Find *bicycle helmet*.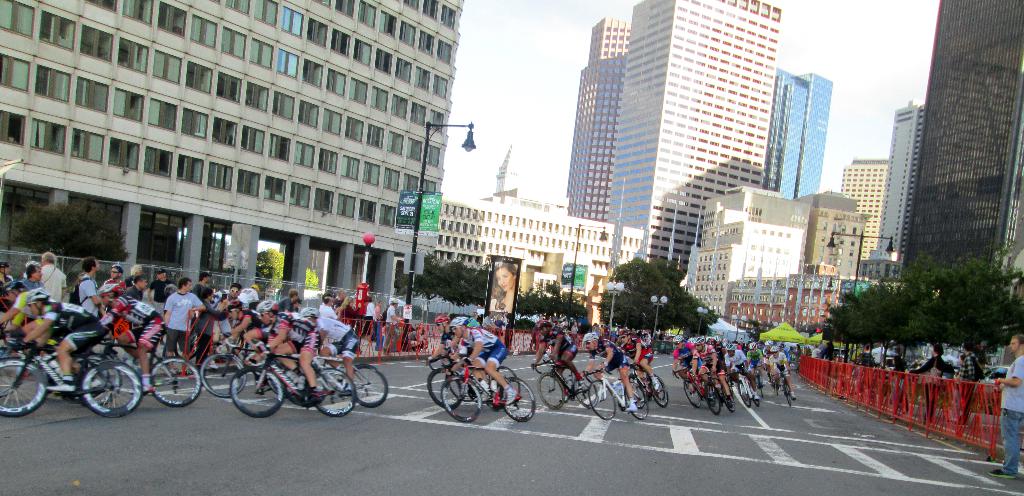
BBox(99, 280, 121, 295).
